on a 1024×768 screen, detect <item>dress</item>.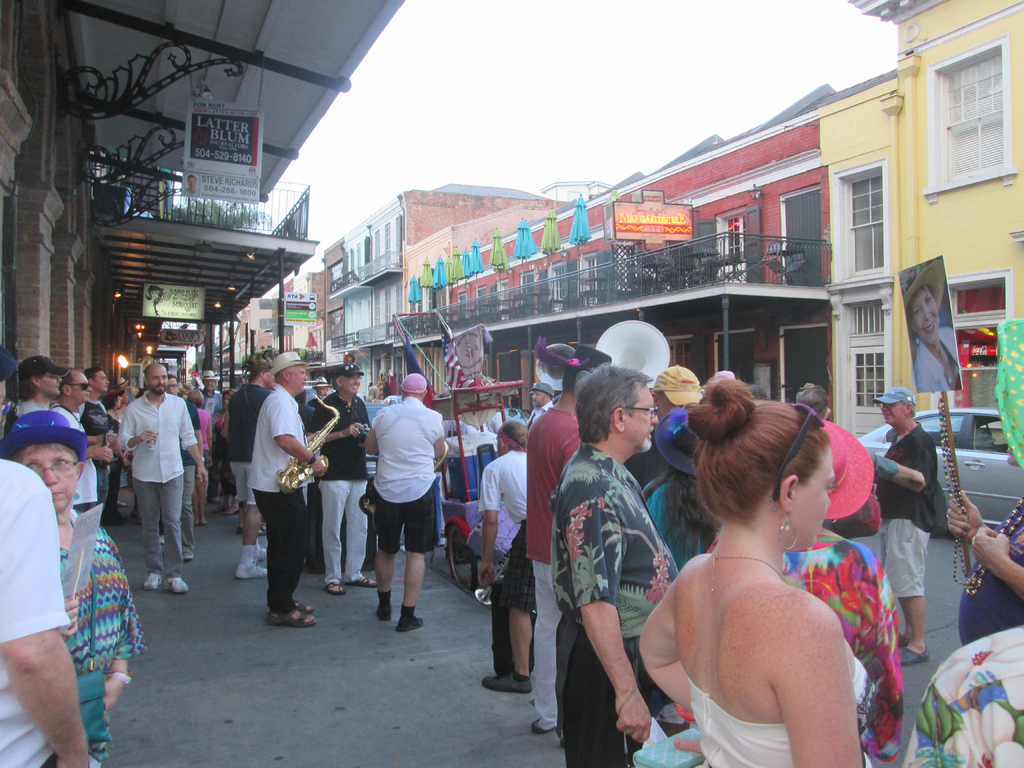
<box>687,662,870,767</box>.
